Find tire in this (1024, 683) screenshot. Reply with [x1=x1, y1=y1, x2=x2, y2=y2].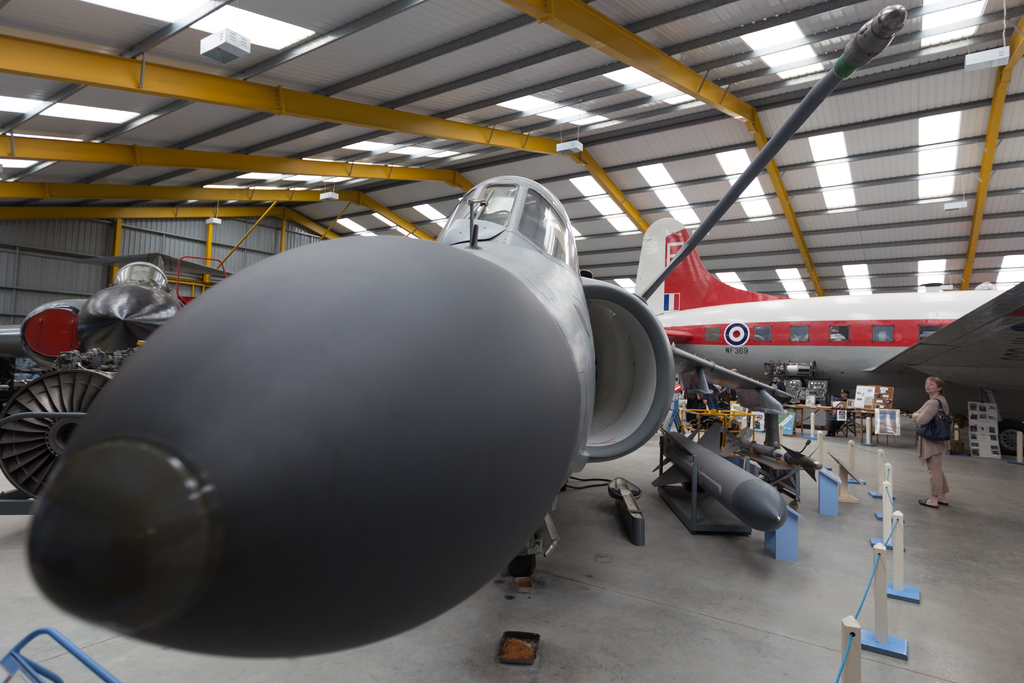
[x1=504, y1=551, x2=536, y2=577].
